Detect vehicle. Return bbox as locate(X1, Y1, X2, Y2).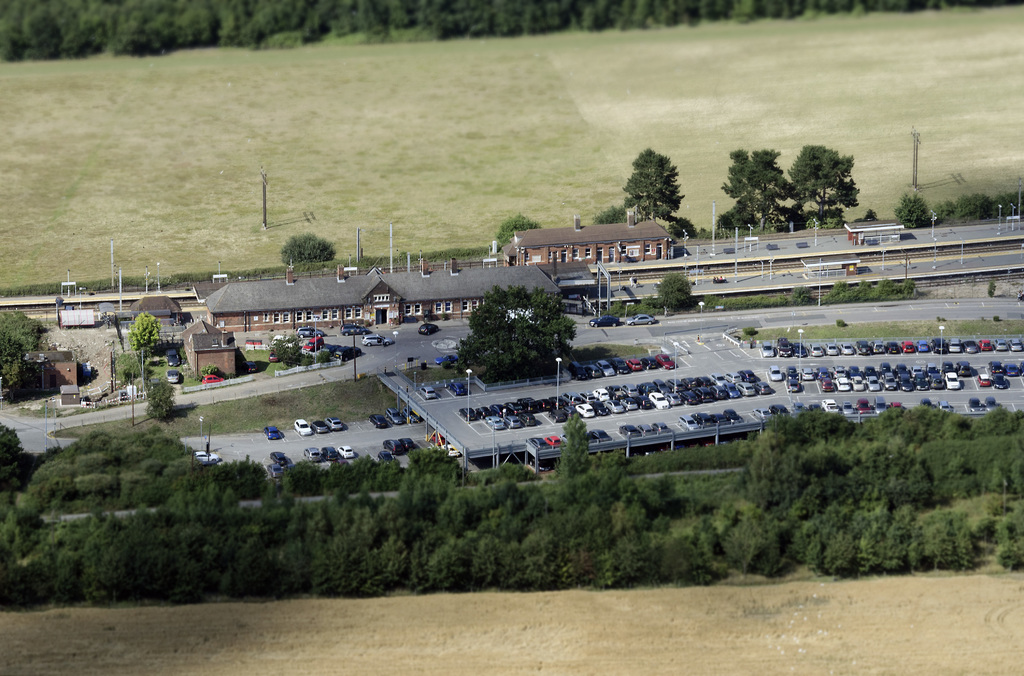
locate(657, 354, 684, 370).
